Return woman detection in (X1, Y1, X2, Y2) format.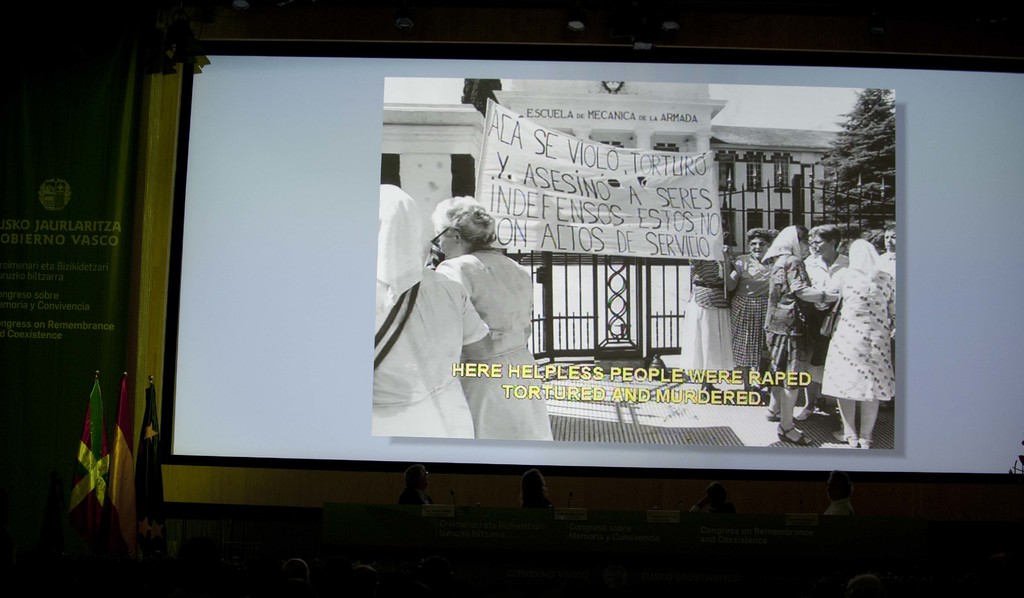
(680, 227, 741, 397).
